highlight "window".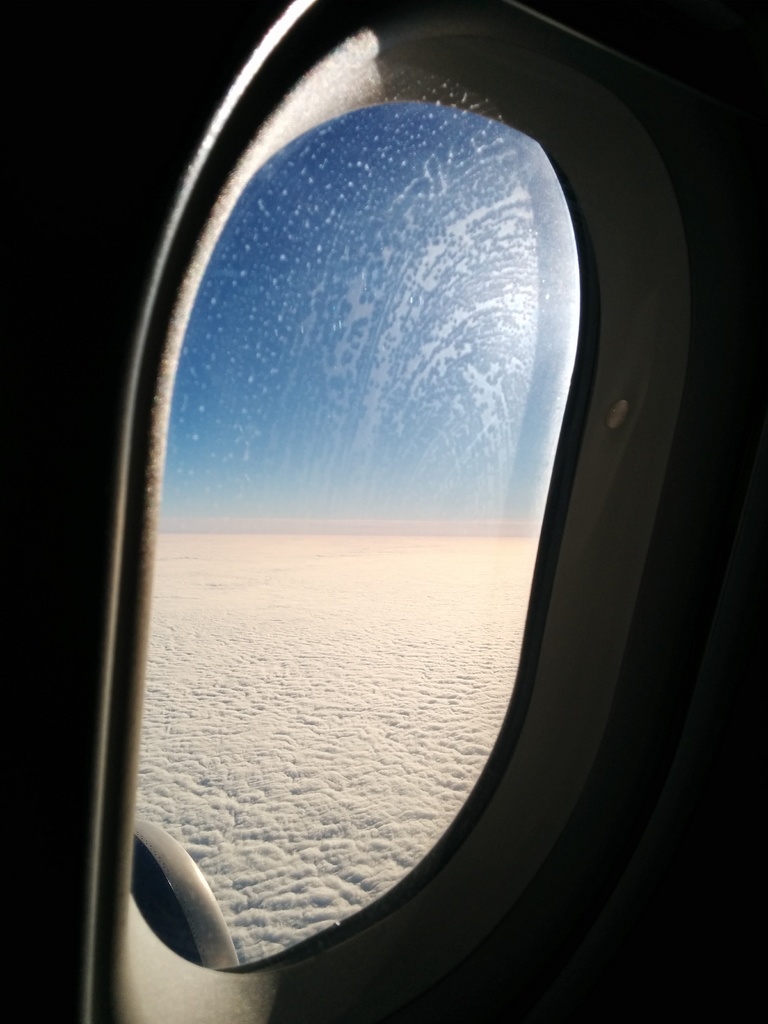
Highlighted region: bbox=(97, 0, 767, 1023).
